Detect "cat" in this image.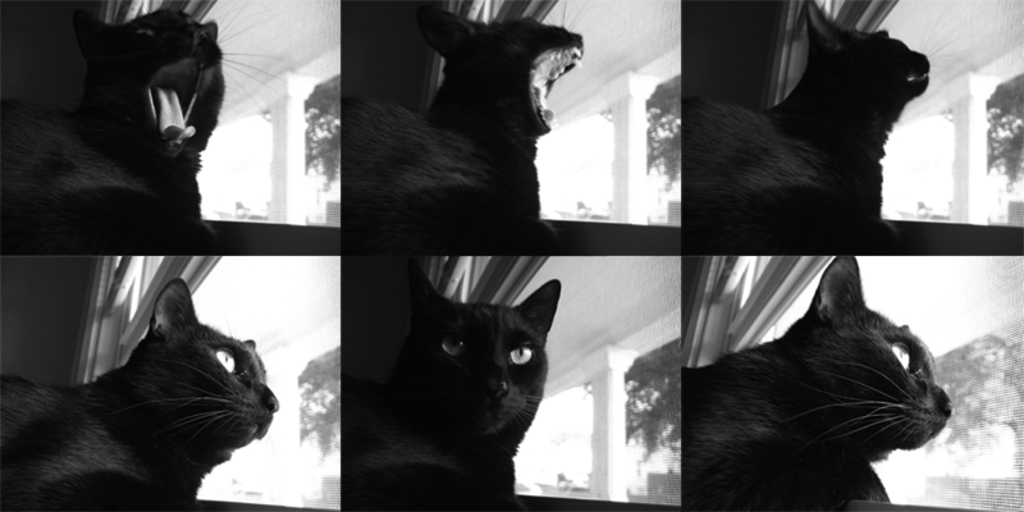
Detection: x1=671 y1=255 x2=959 y2=511.
